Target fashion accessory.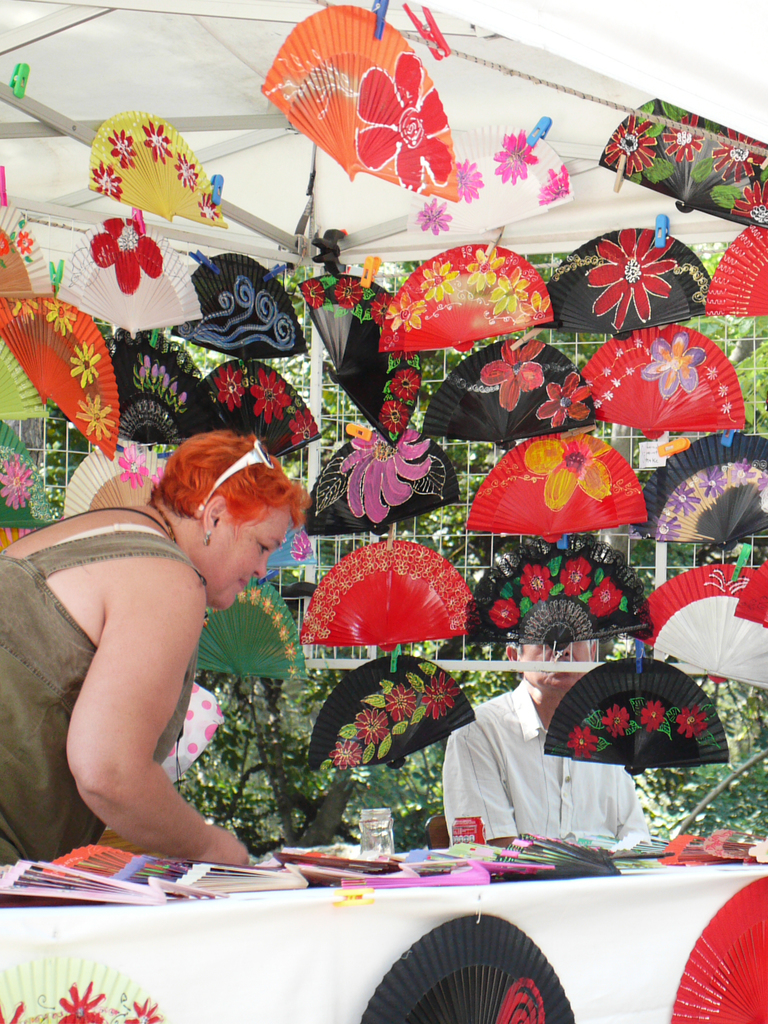
Target region: (left=0, top=295, right=126, bottom=454).
